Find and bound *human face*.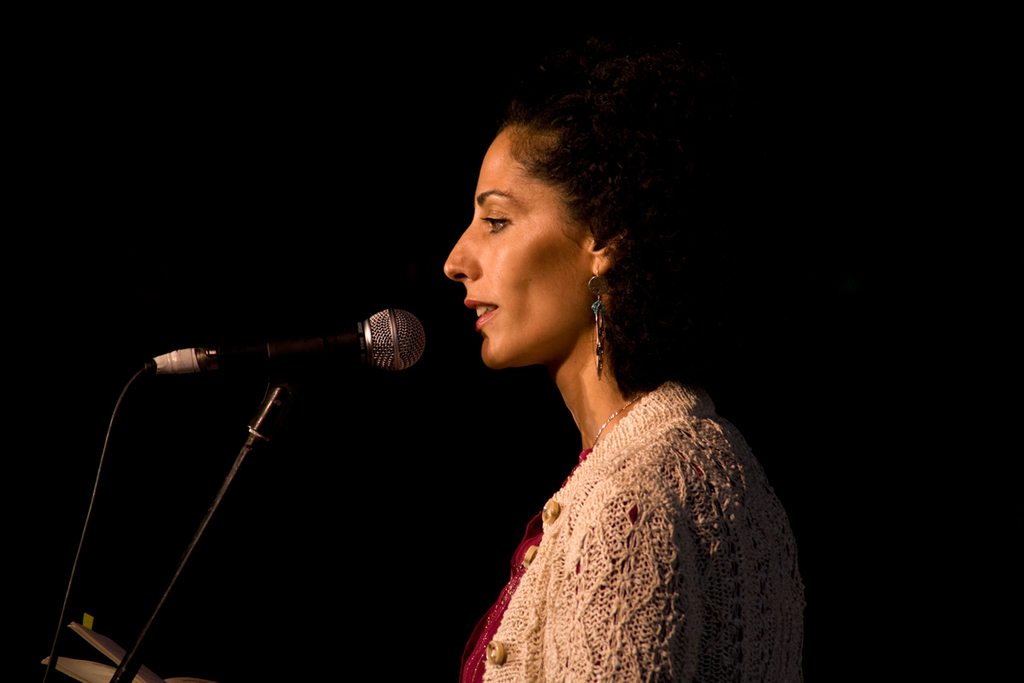
Bound: <region>444, 136, 590, 362</region>.
